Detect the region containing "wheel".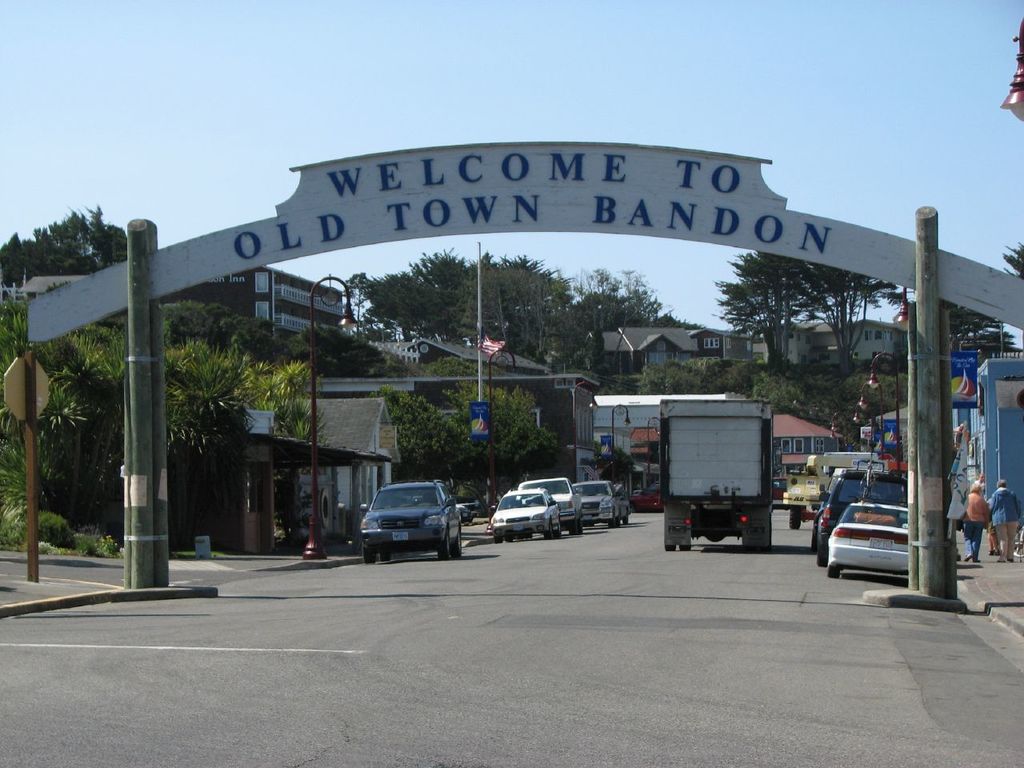
(left=566, top=517, right=574, bottom=537).
